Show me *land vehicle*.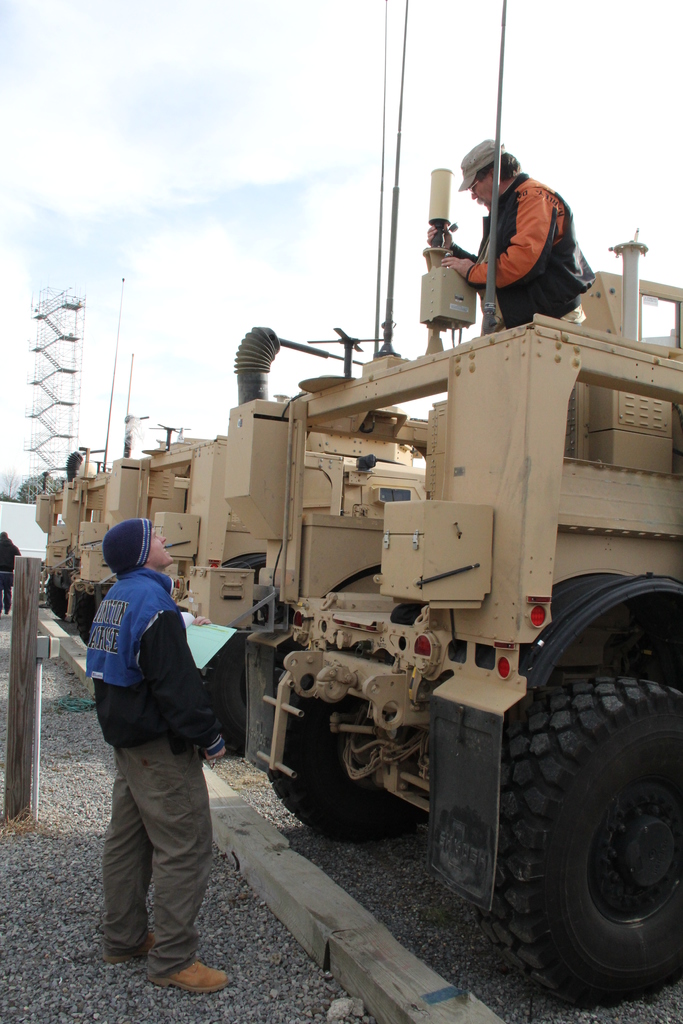
*land vehicle* is here: (left=42, top=491, right=61, bottom=615).
